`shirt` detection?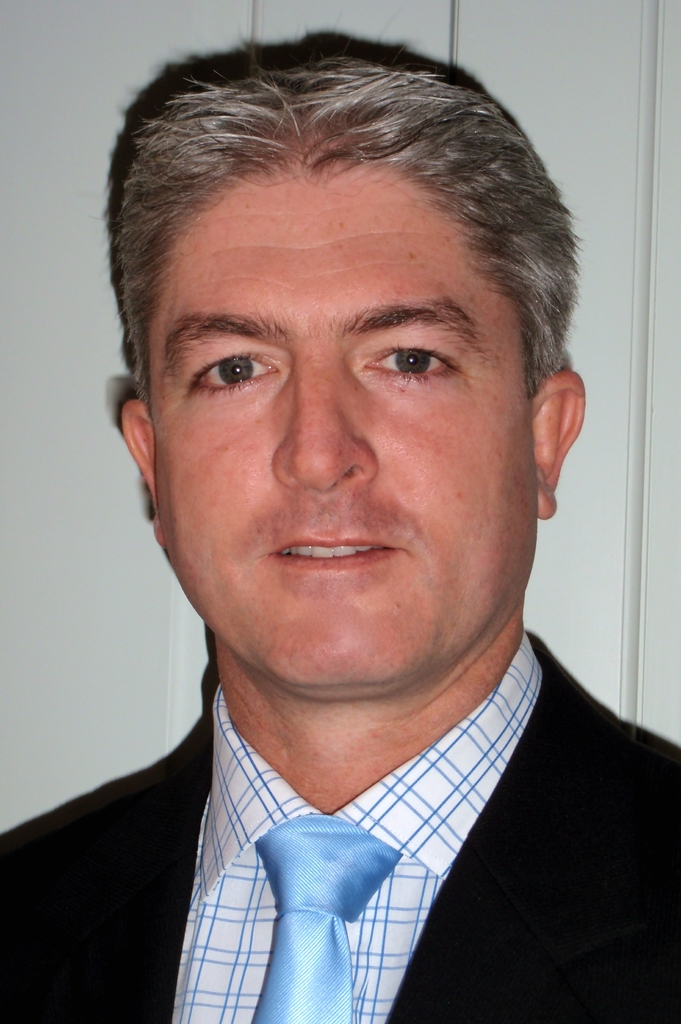
(x1=175, y1=630, x2=537, y2=1021)
